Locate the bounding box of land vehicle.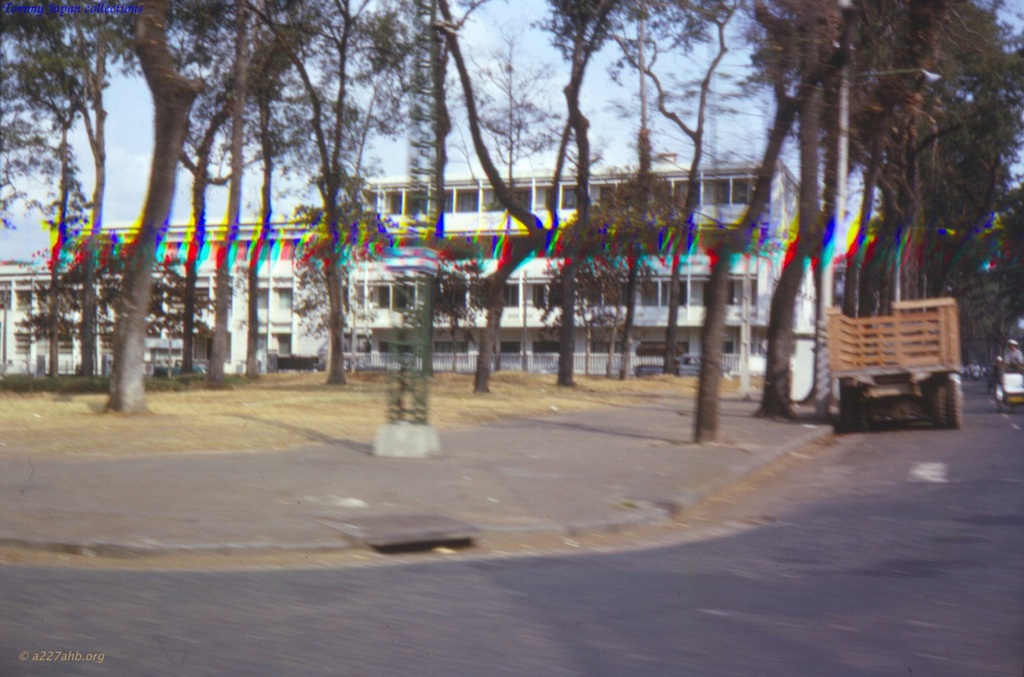
Bounding box: (x1=817, y1=282, x2=970, y2=439).
